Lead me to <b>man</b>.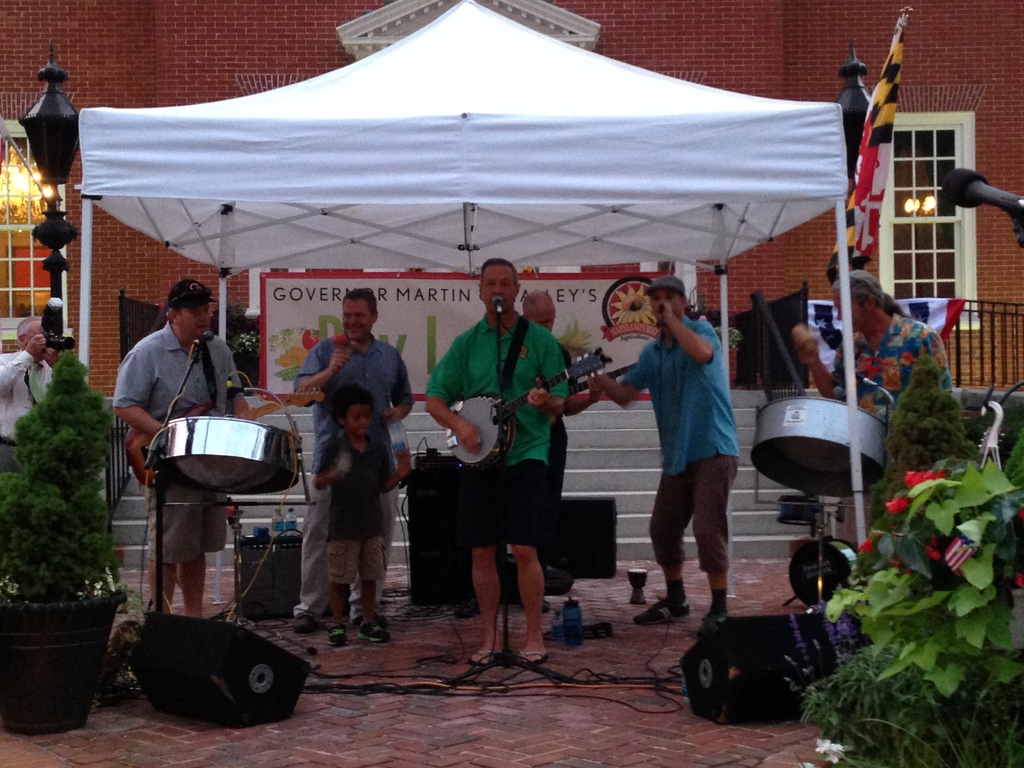
Lead to left=607, top=280, right=734, bottom=625.
